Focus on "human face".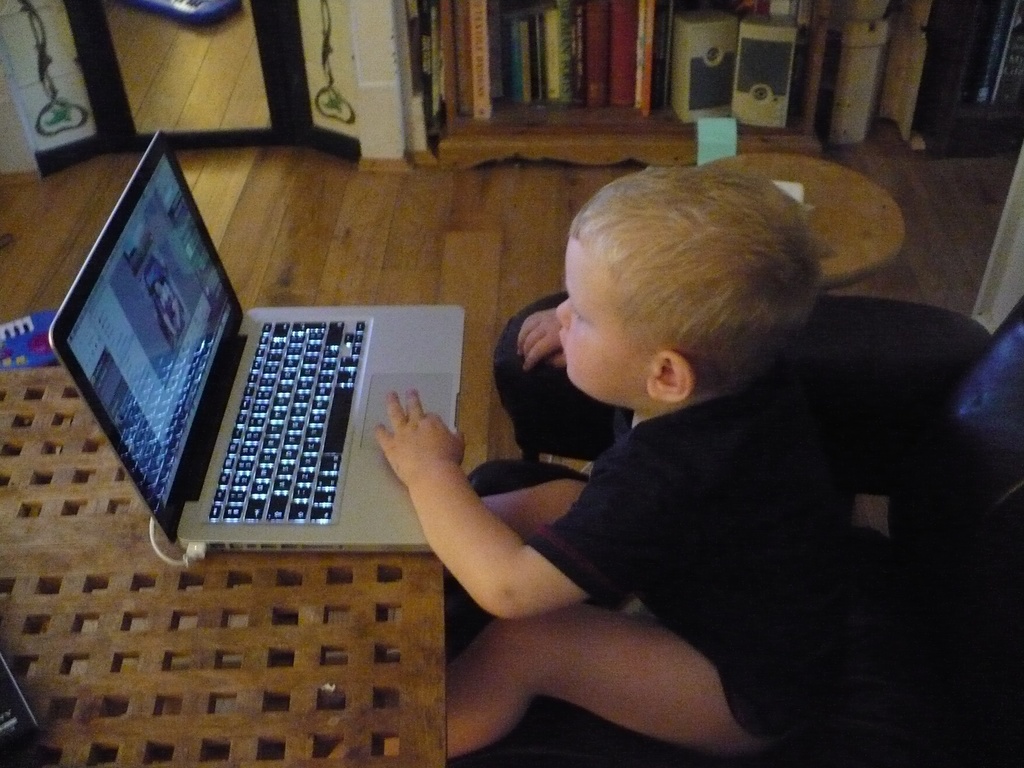
Focused at bbox(556, 233, 630, 394).
